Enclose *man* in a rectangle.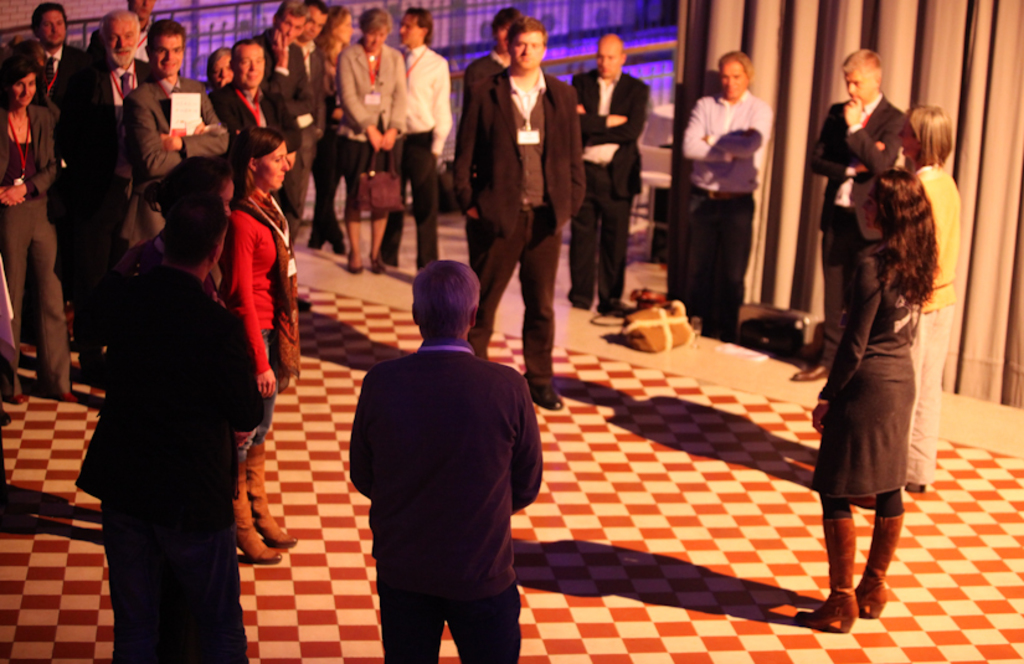
<region>792, 45, 907, 386</region>.
